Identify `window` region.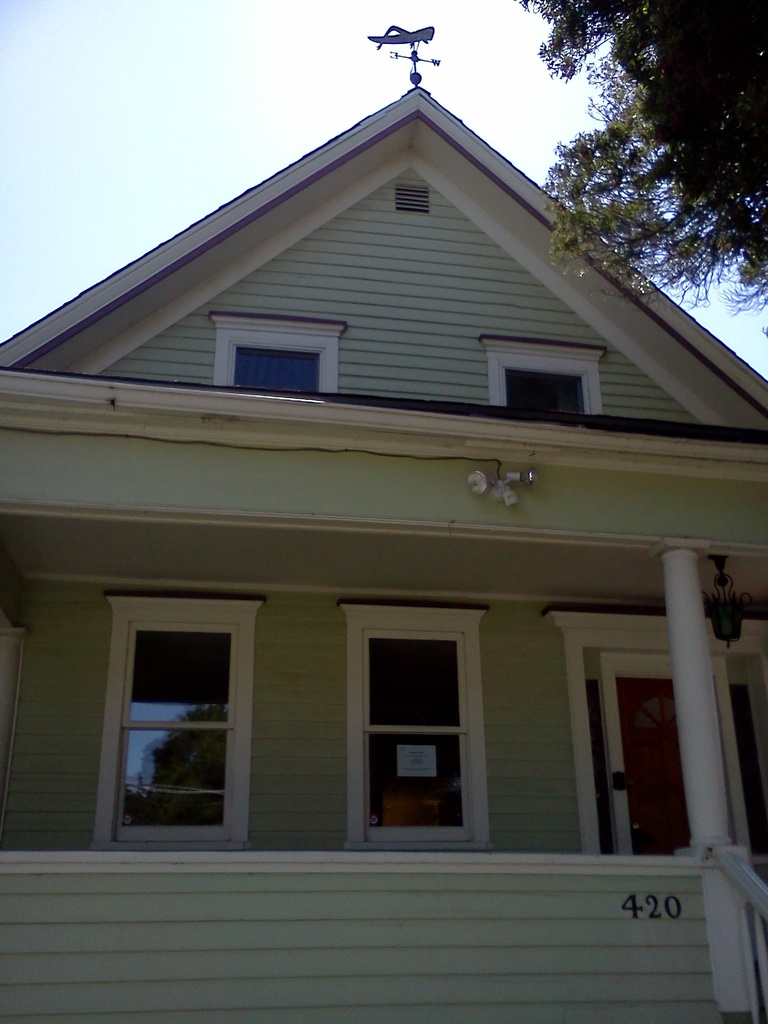
Region: [125, 595, 252, 848].
